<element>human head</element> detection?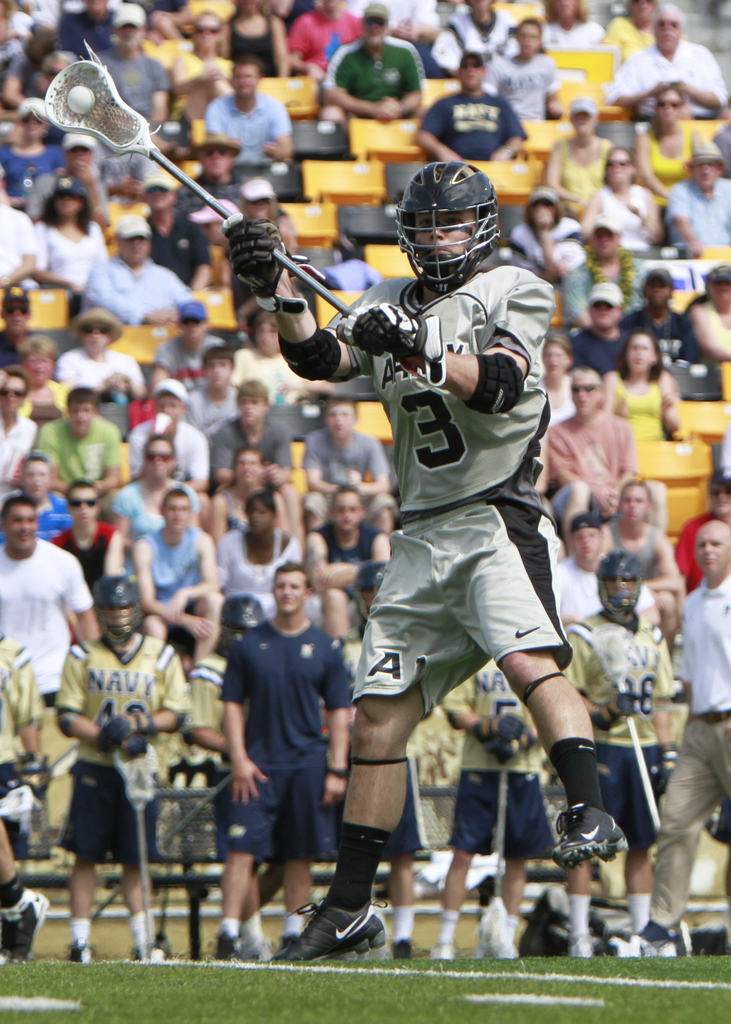
654, 85, 685, 127
